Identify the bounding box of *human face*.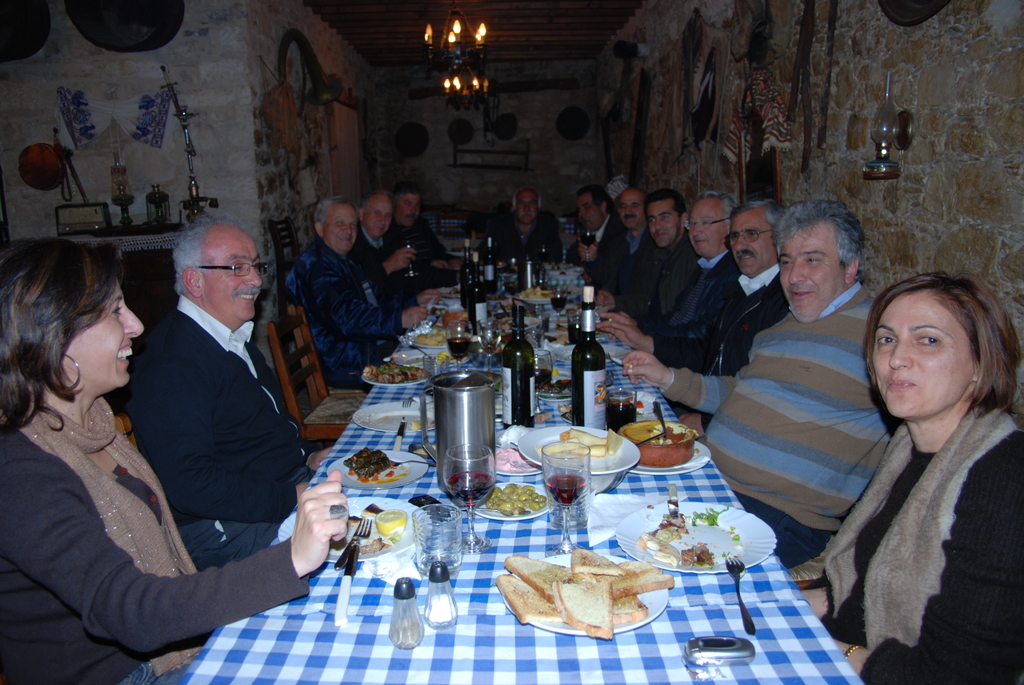
locate(206, 217, 273, 322).
